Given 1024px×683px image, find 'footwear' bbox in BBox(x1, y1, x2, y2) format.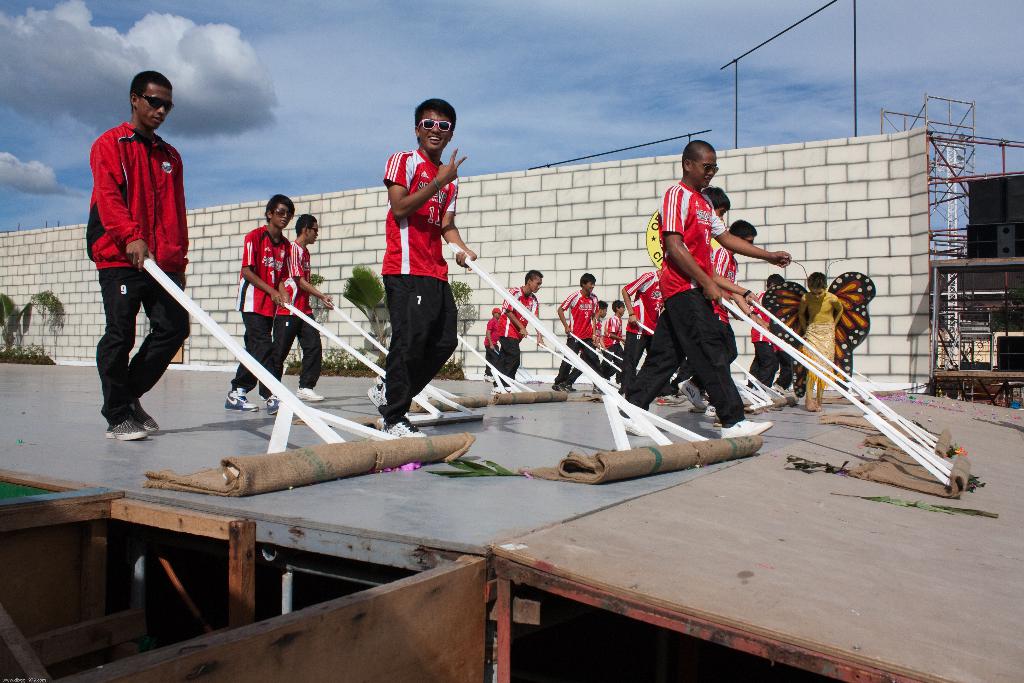
BBox(132, 400, 158, 433).
